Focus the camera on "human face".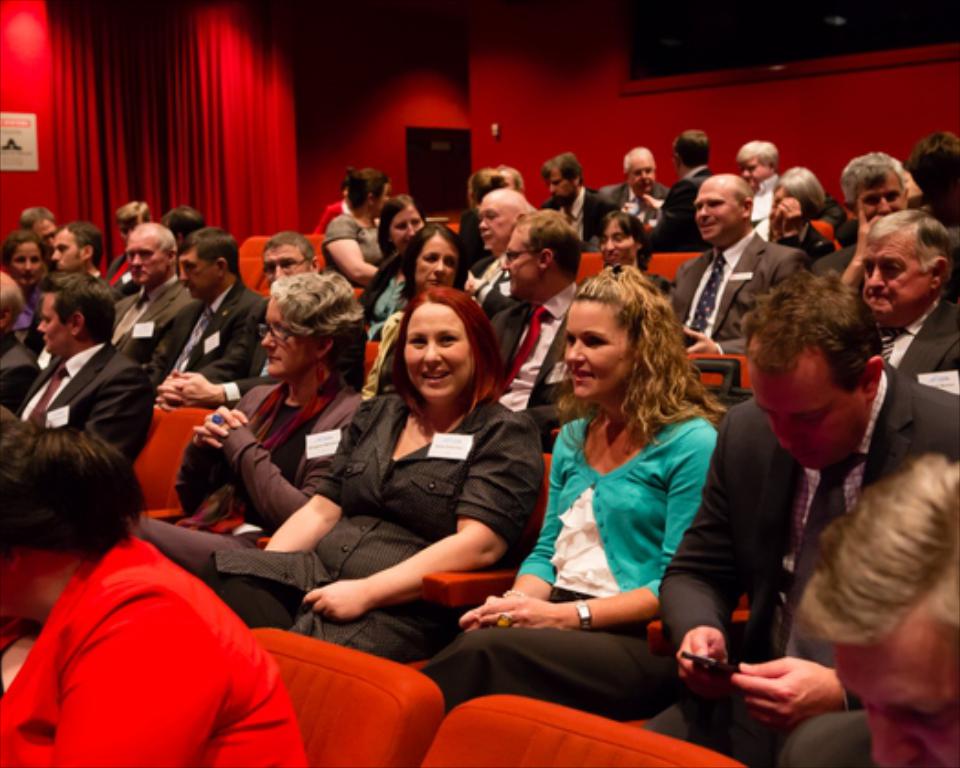
Focus region: (left=31, top=219, right=55, bottom=249).
